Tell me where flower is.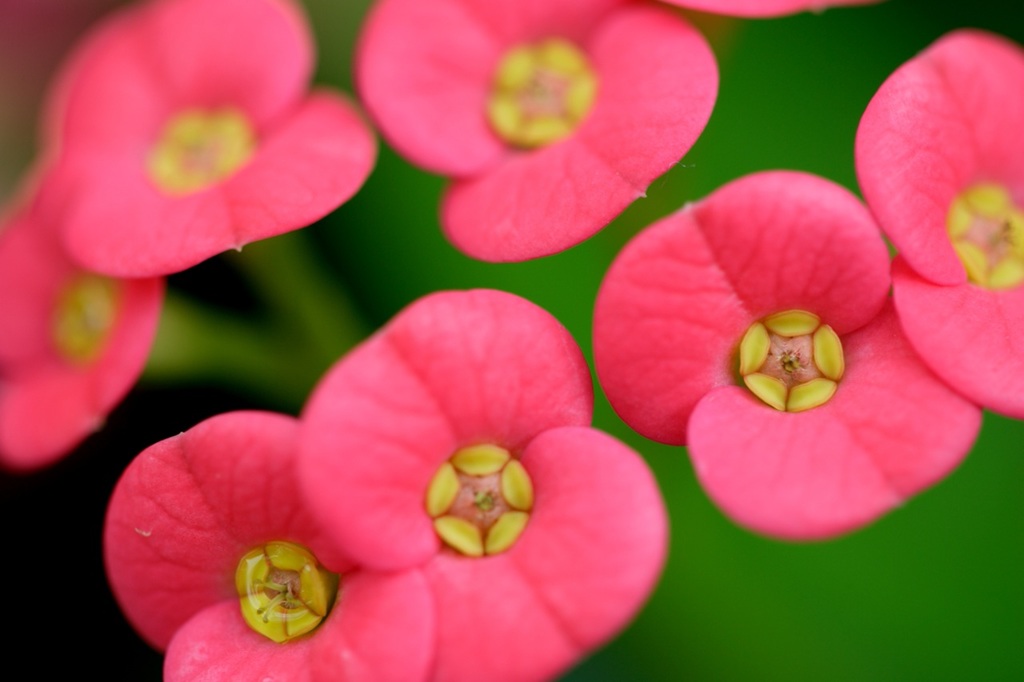
flower is at detection(356, 0, 737, 258).
